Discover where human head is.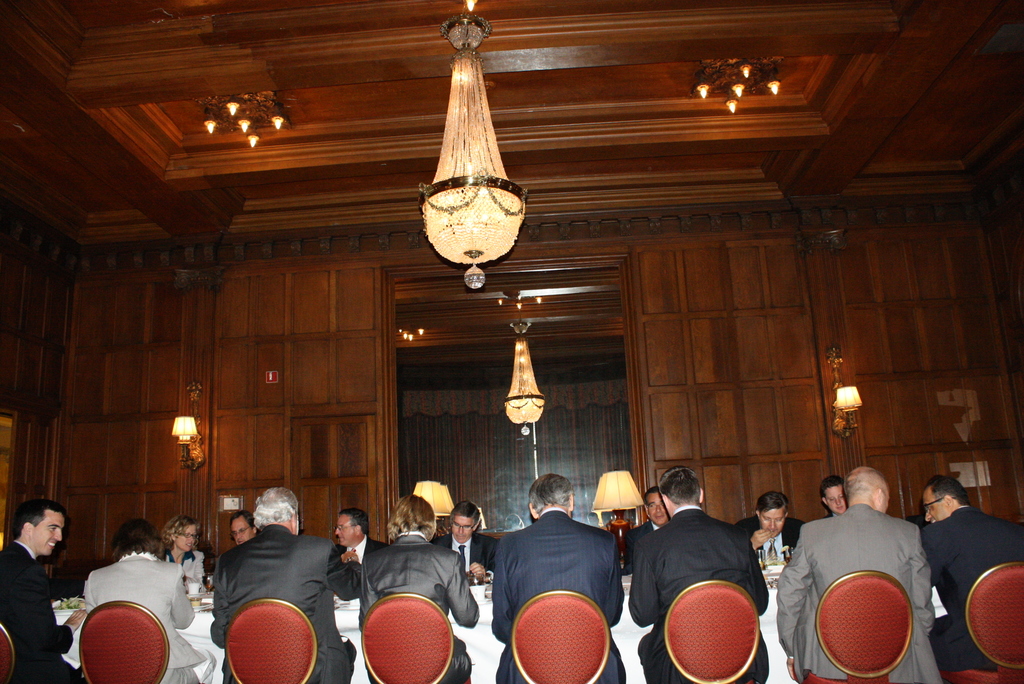
Discovered at (x1=822, y1=476, x2=909, y2=535).
